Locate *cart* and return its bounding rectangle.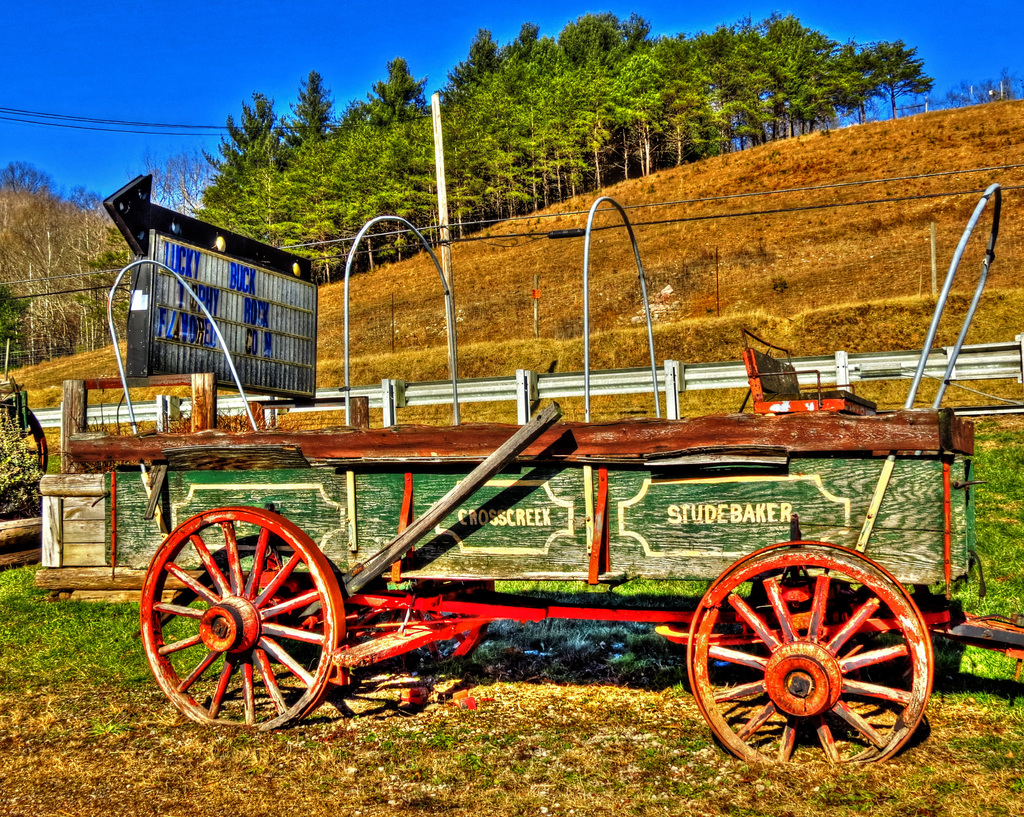
[x1=31, y1=183, x2=1023, y2=766].
